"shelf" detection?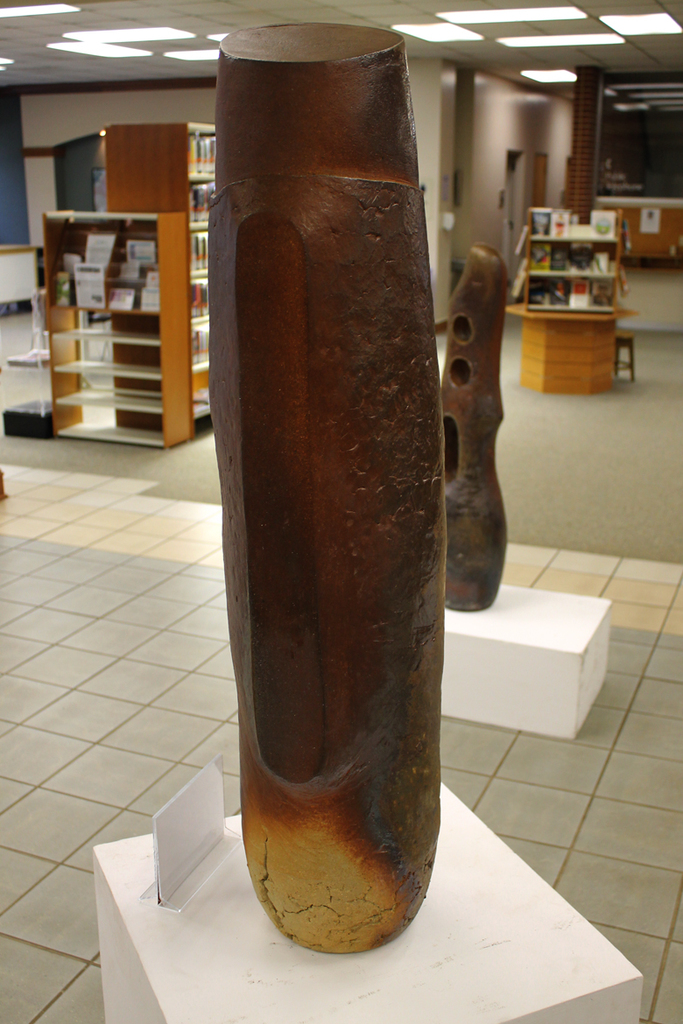
176/320/209/380
